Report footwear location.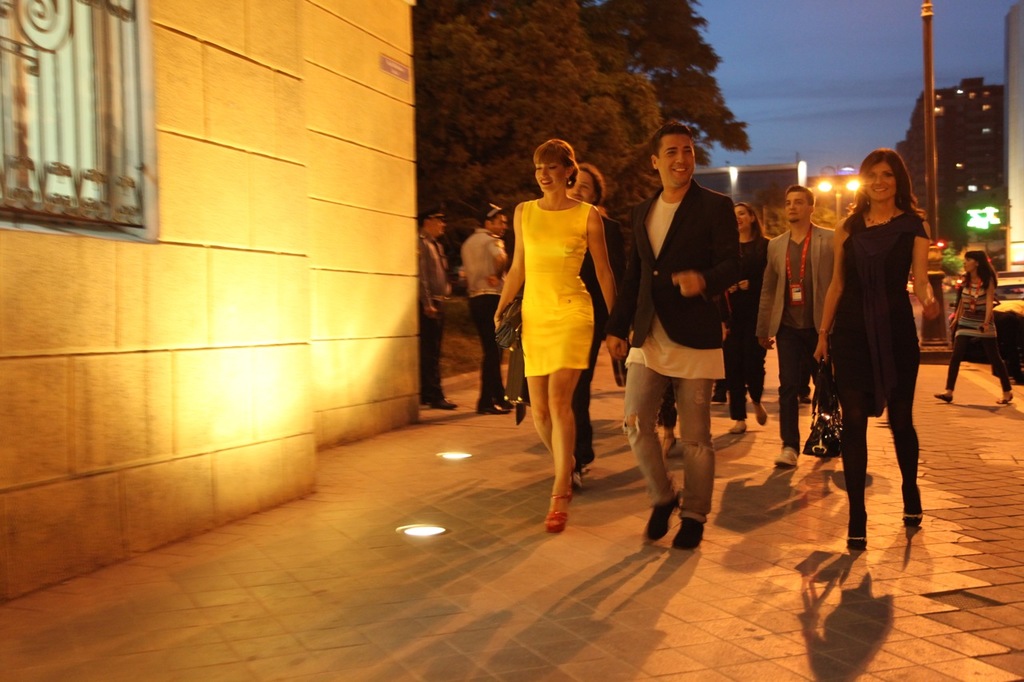
Report: <bbox>752, 399, 766, 425</bbox>.
